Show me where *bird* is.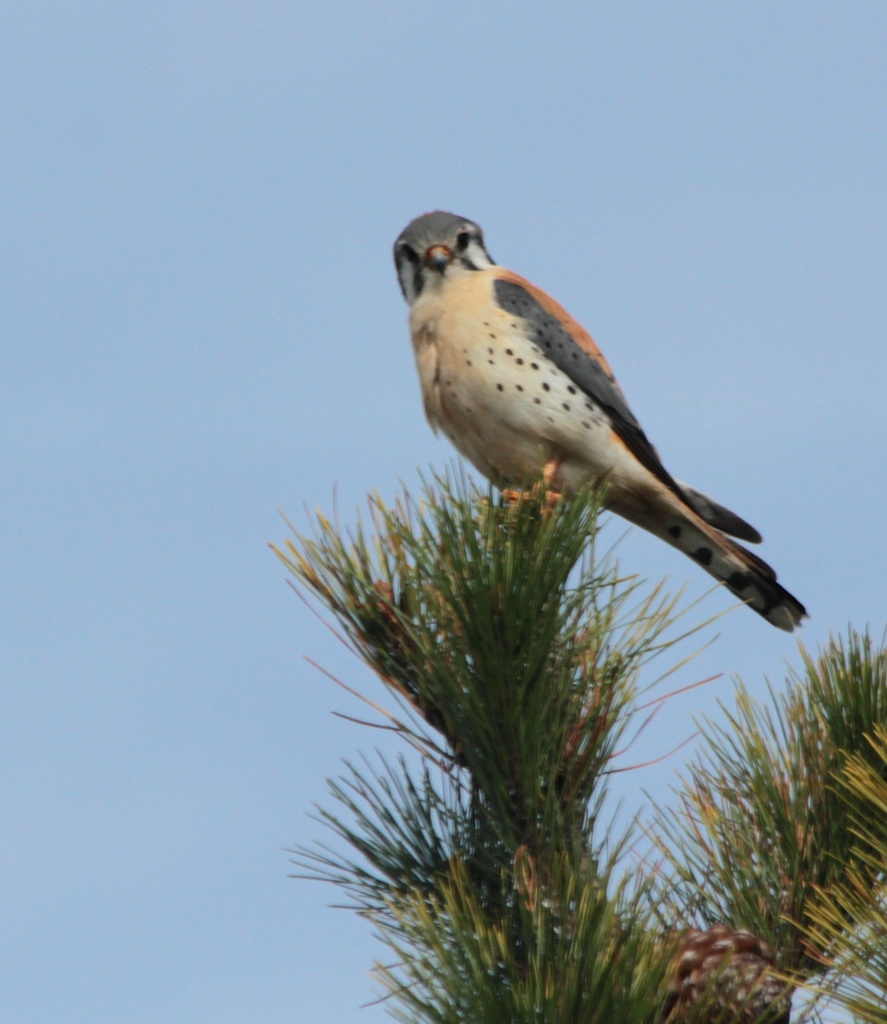
*bird* is at [left=372, top=240, right=770, bottom=624].
